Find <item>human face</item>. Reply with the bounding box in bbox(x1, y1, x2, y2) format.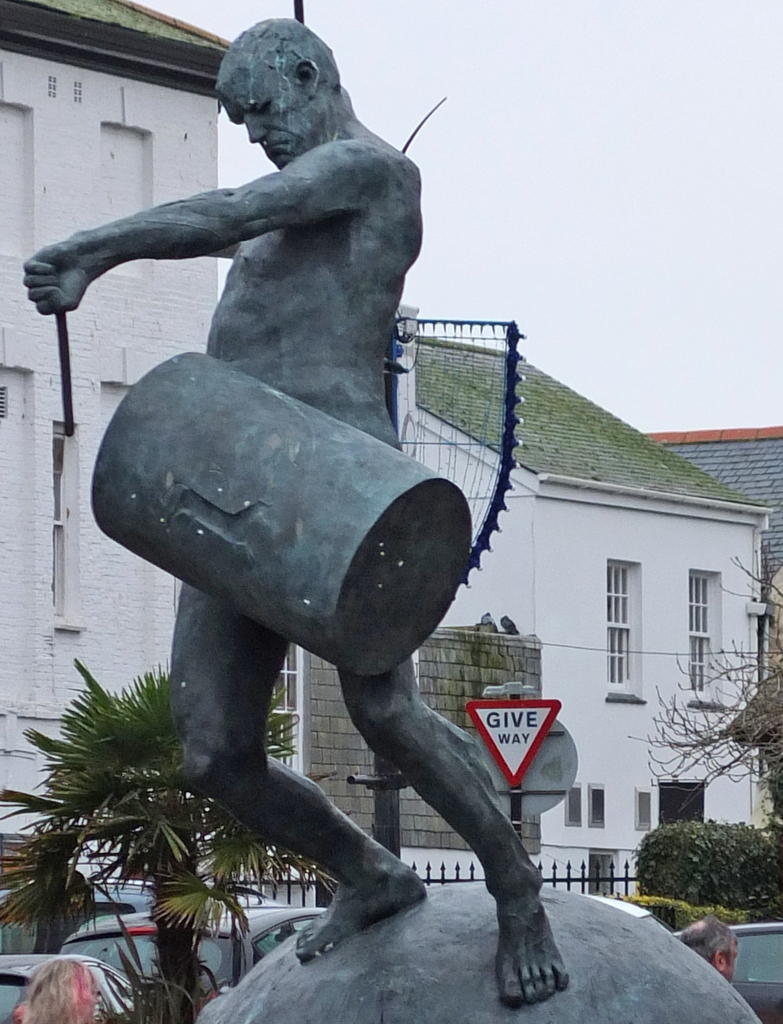
bbox(725, 942, 739, 983).
